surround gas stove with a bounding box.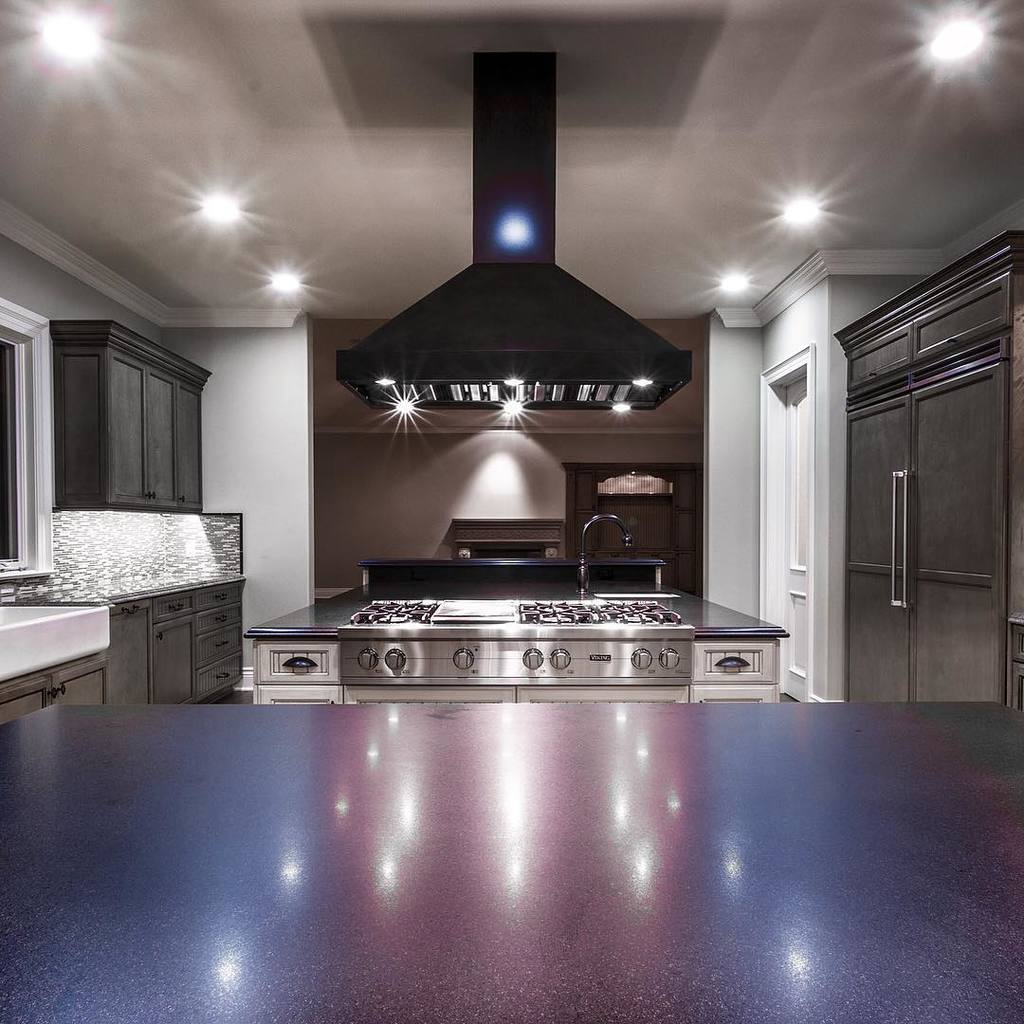
{"left": 336, "top": 592, "right": 688, "bottom": 632}.
